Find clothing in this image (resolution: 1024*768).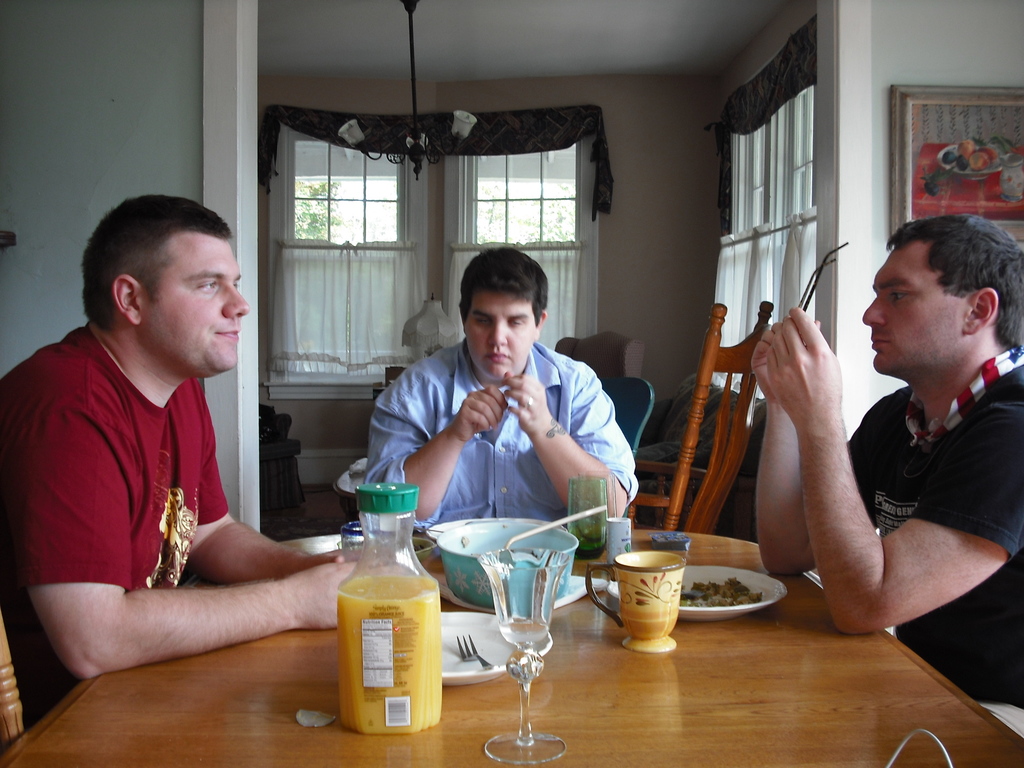
detection(27, 269, 252, 695).
